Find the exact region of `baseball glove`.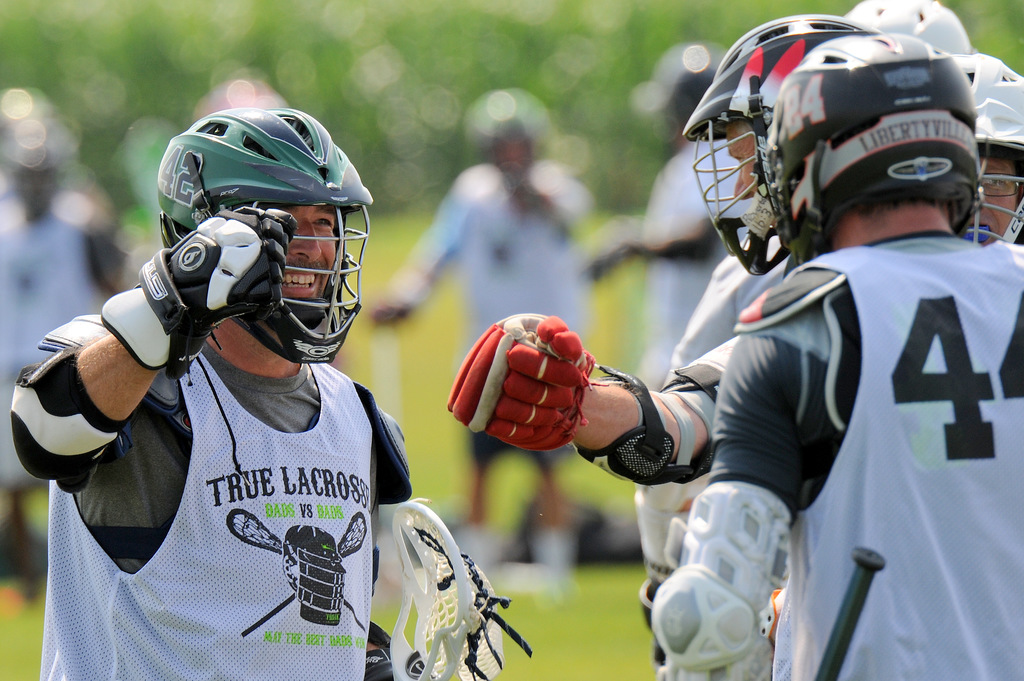
Exact region: region(433, 314, 602, 460).
